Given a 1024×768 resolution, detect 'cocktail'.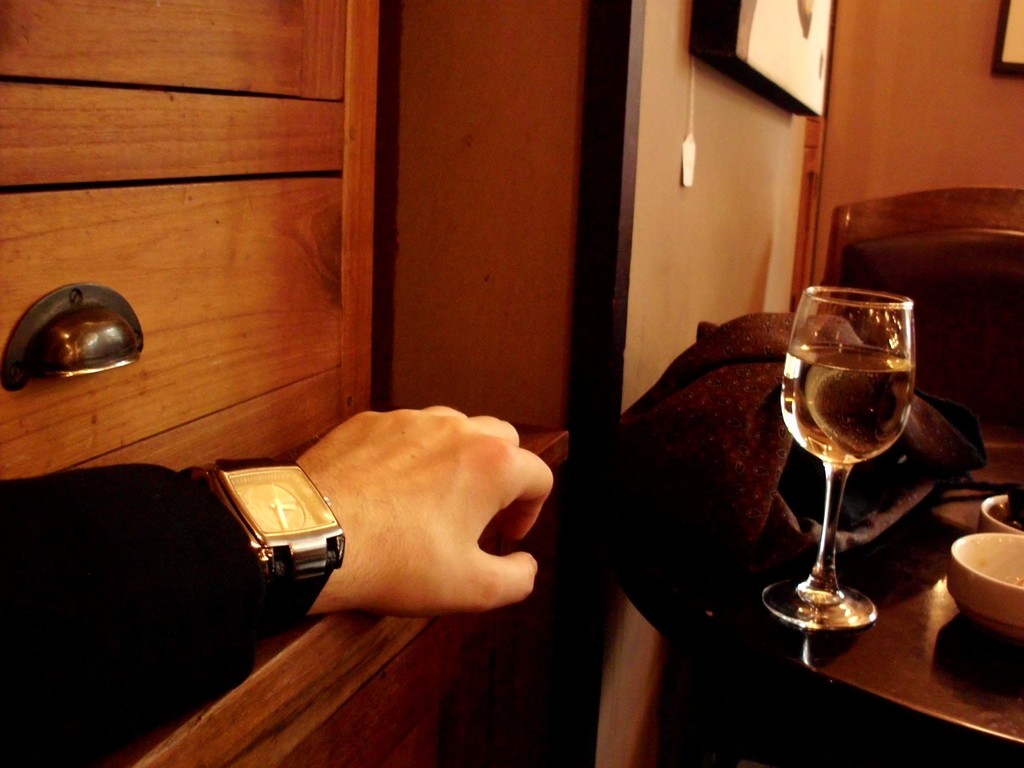
{"x1": 785, "y1": 272, "x2": 925, "y2": 559}.
